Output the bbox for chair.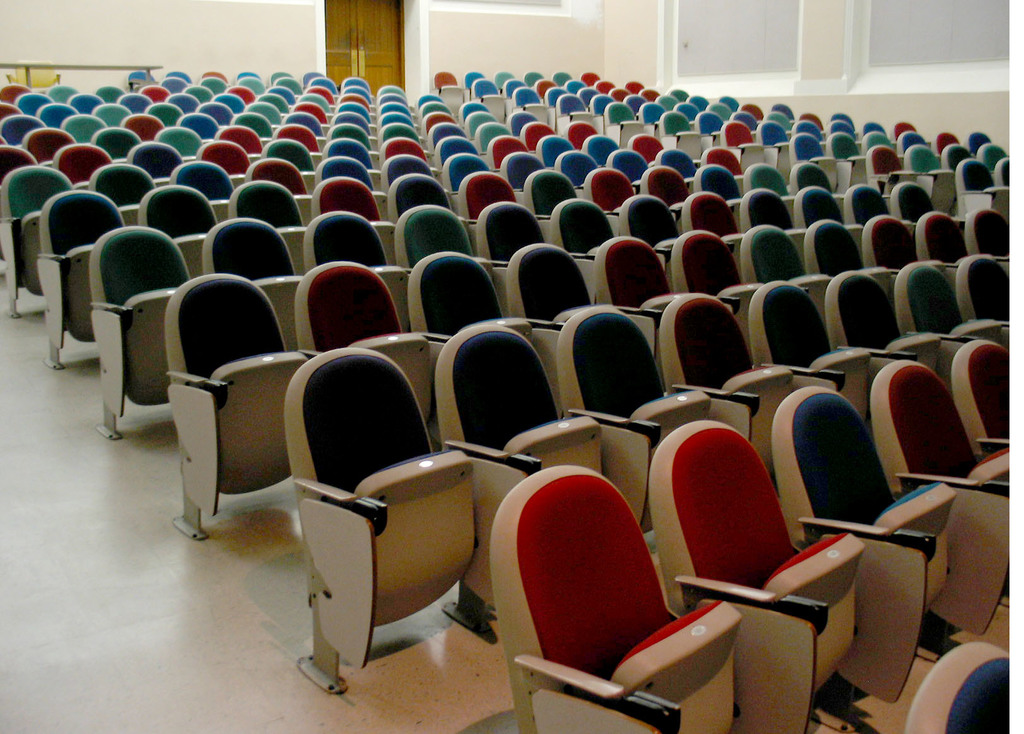
crop(963, 130, 995, 160).
